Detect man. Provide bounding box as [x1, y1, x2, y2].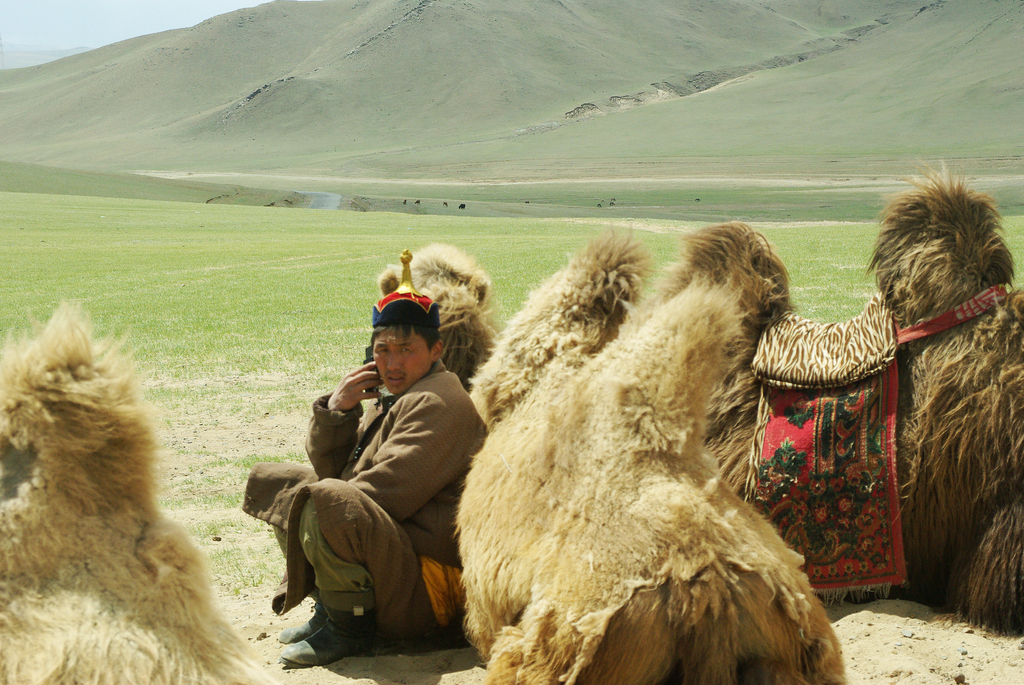
[259, 281, 485, 663].
